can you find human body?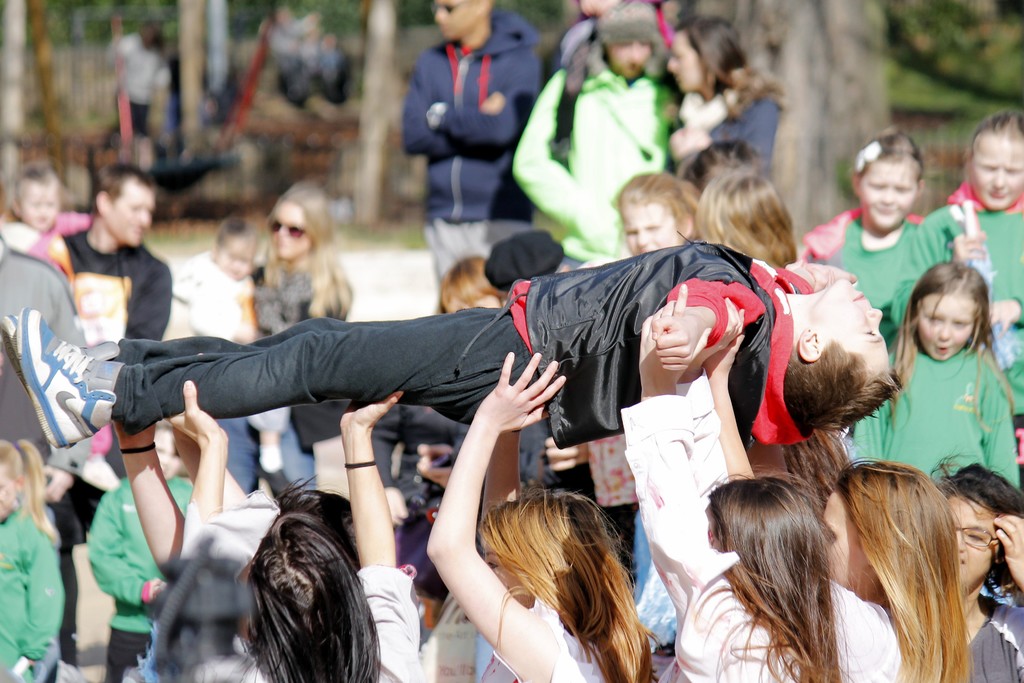
Yes, bounding box: {"left": 0, "top": 240, "right": 895, "bottom": 453}.
